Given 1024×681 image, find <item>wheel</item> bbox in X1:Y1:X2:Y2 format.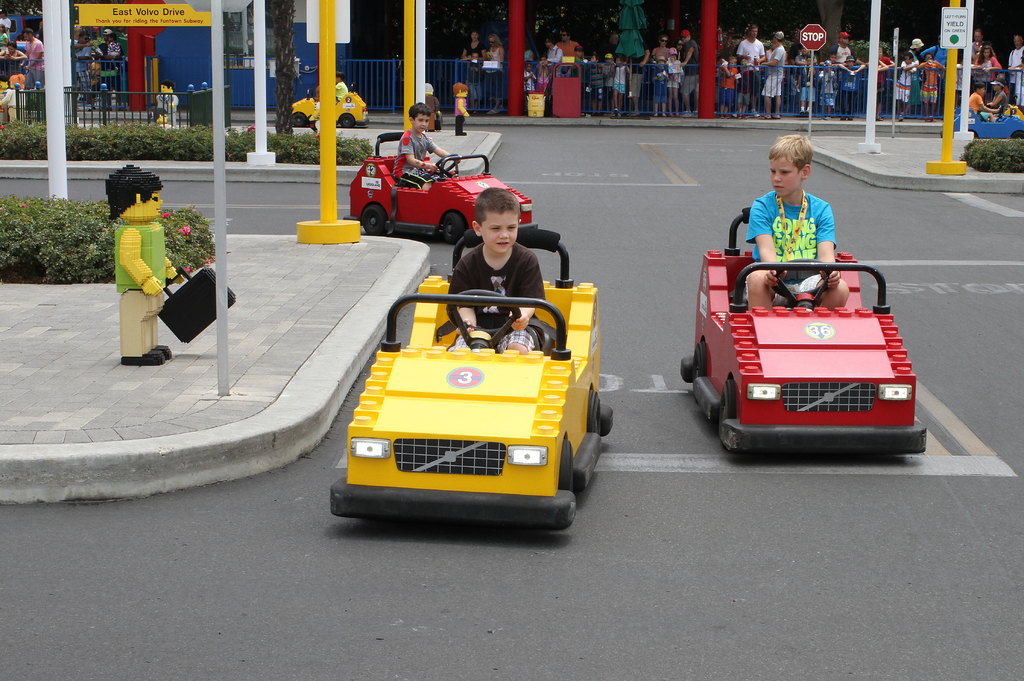
694:339:703:398.
